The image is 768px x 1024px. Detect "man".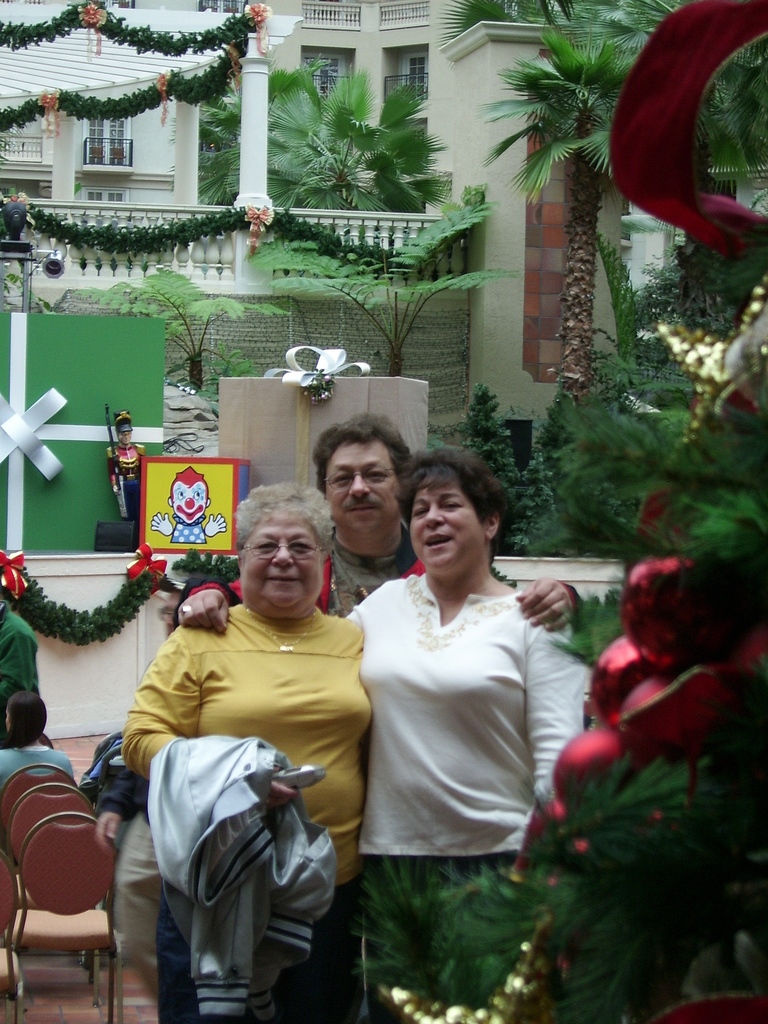
Detection: box=[178, 421, 586, 629].
